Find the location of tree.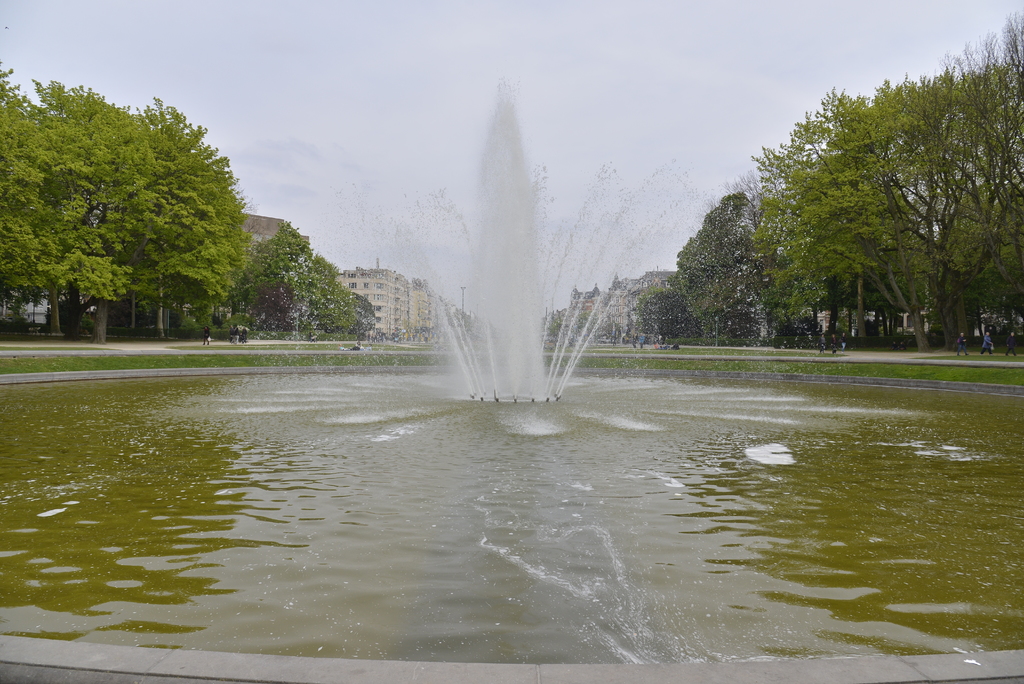
Location: <box>868,9,1023,350</box>.
